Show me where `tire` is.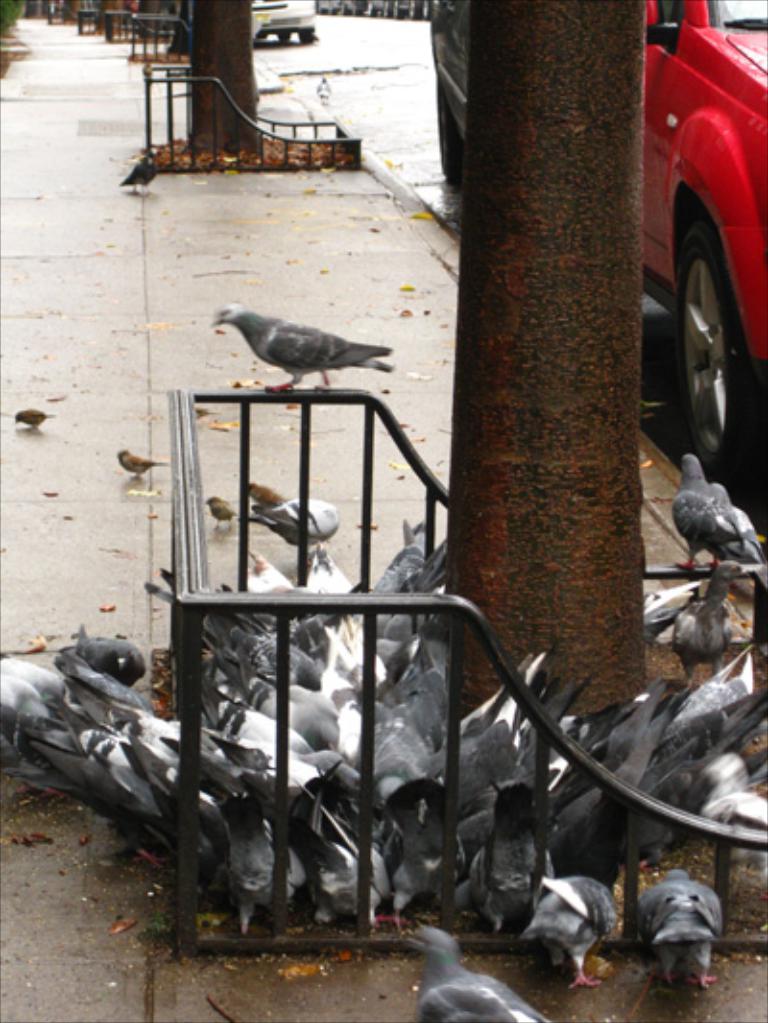
`tire` is at pyautogui.locateOnScreen(353, 2, 361, 12).
